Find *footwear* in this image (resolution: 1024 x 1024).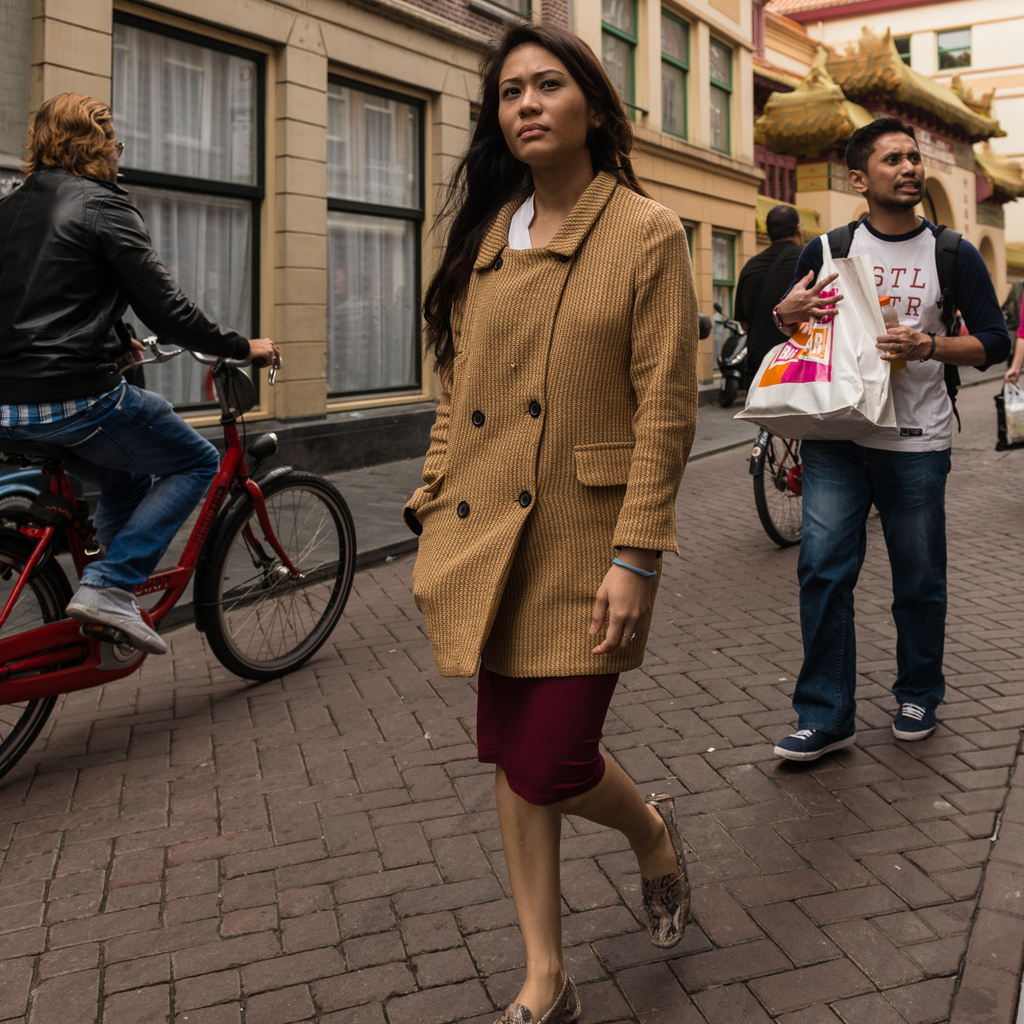
x1=777, y1=706, x2=861, y2=764.
